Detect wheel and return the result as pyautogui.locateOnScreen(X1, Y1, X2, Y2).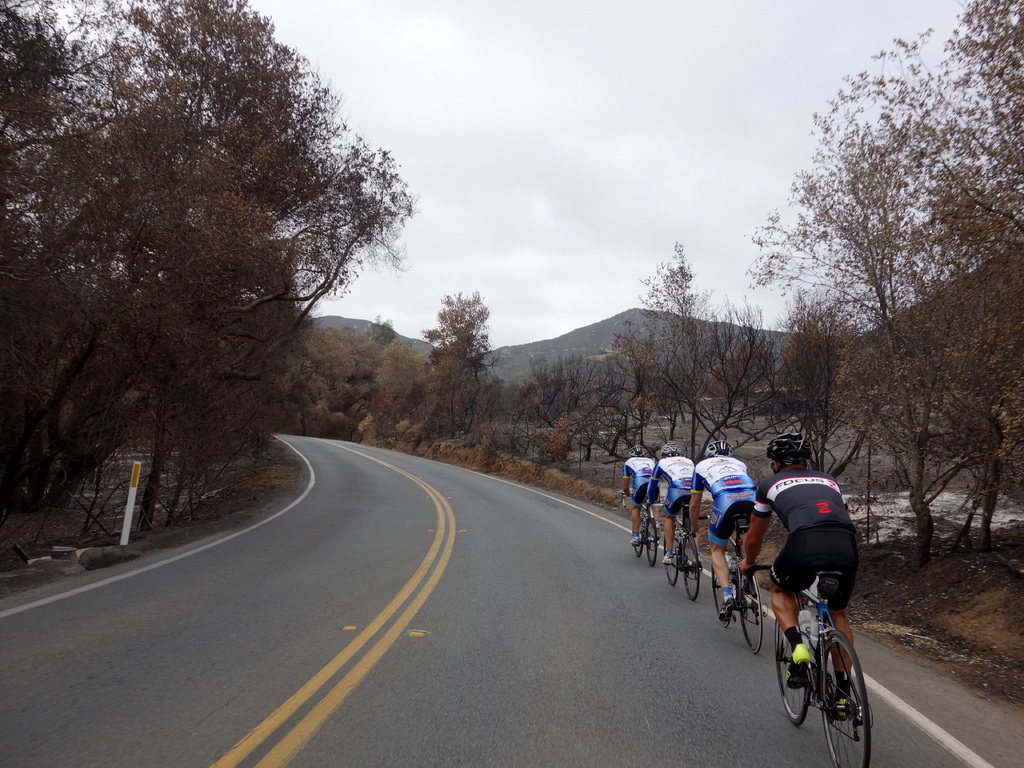
pyautogui.locateOnScreen(630, 517, 643, 558).
